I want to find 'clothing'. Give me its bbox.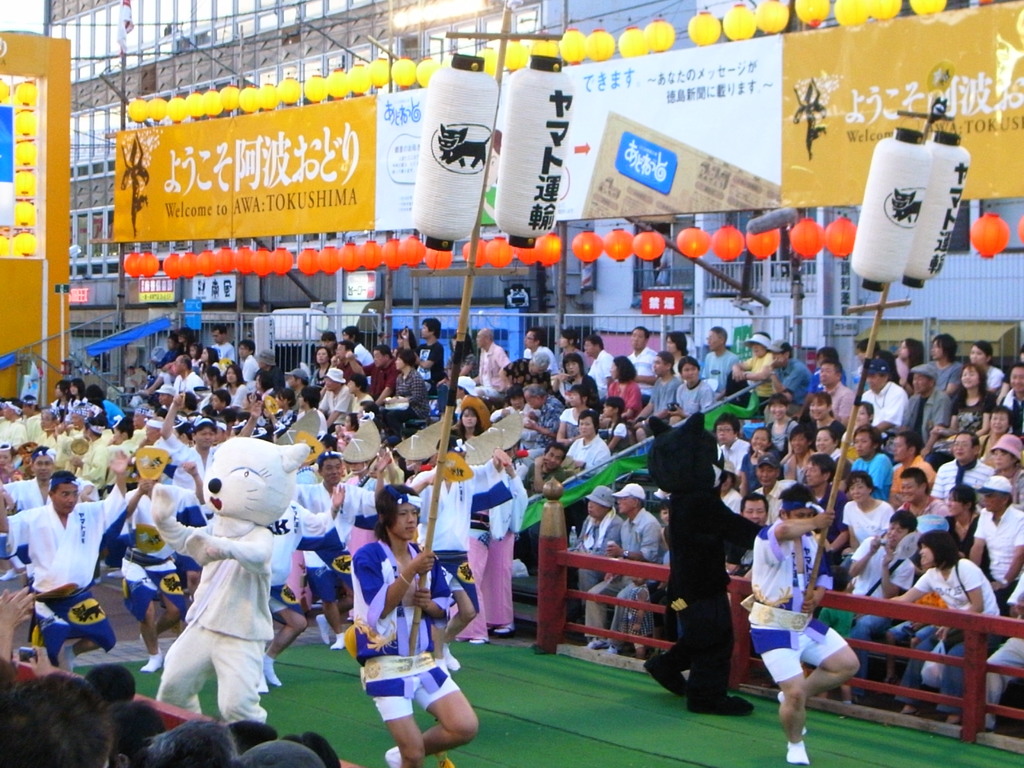
bbox(21, 411, 38, 435).
